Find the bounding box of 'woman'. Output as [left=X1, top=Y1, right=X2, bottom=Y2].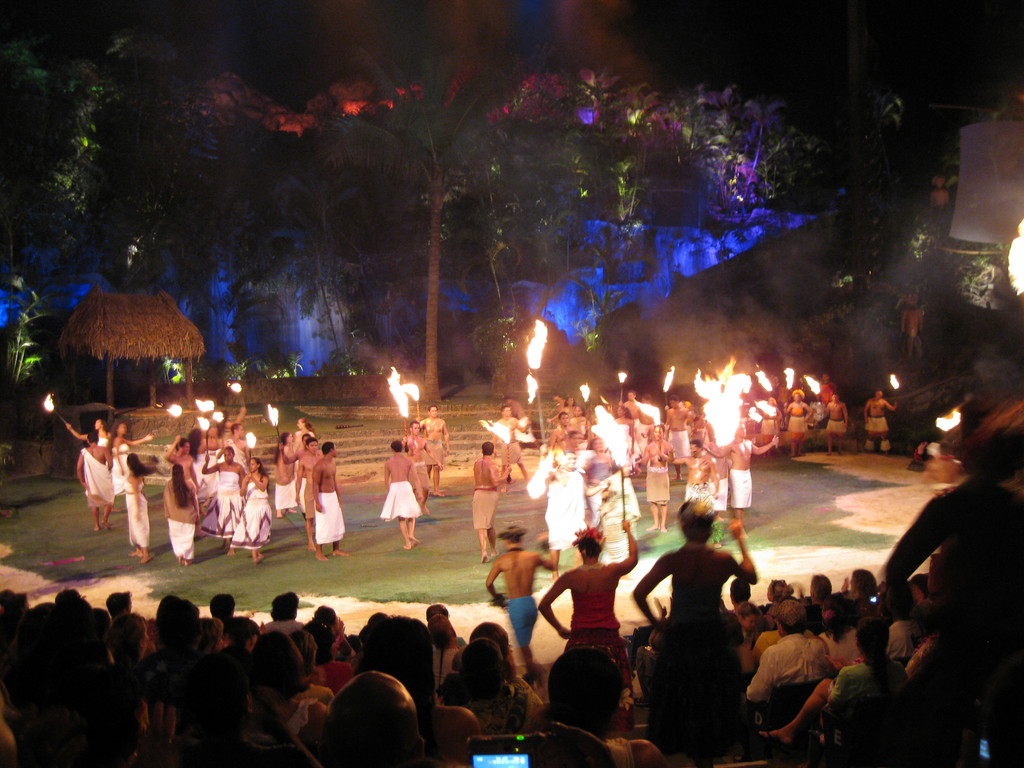
[left=121, top=452, right=156, bottom=561].
